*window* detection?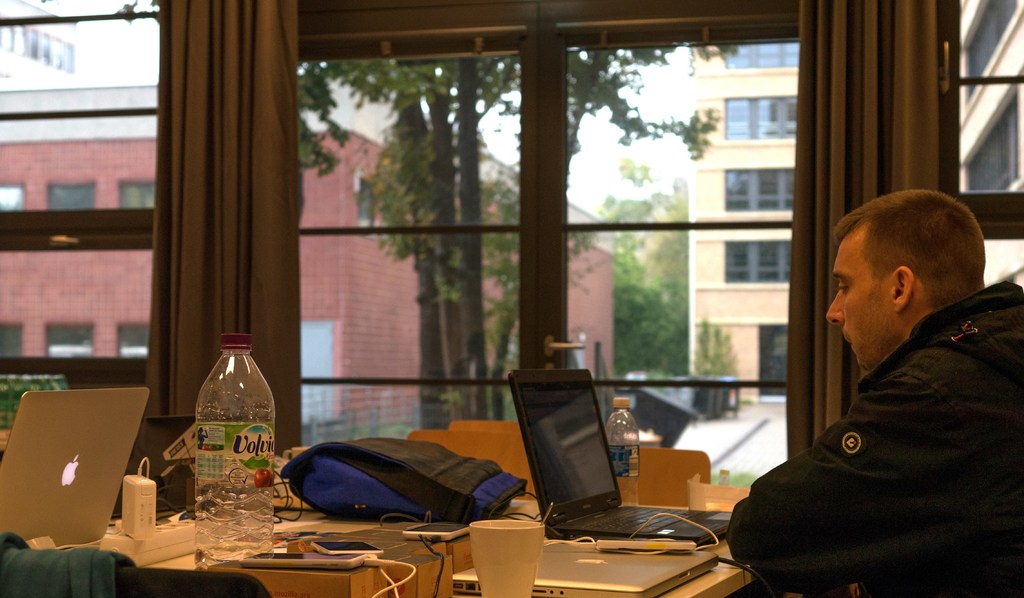
0, 325, 26, 359
